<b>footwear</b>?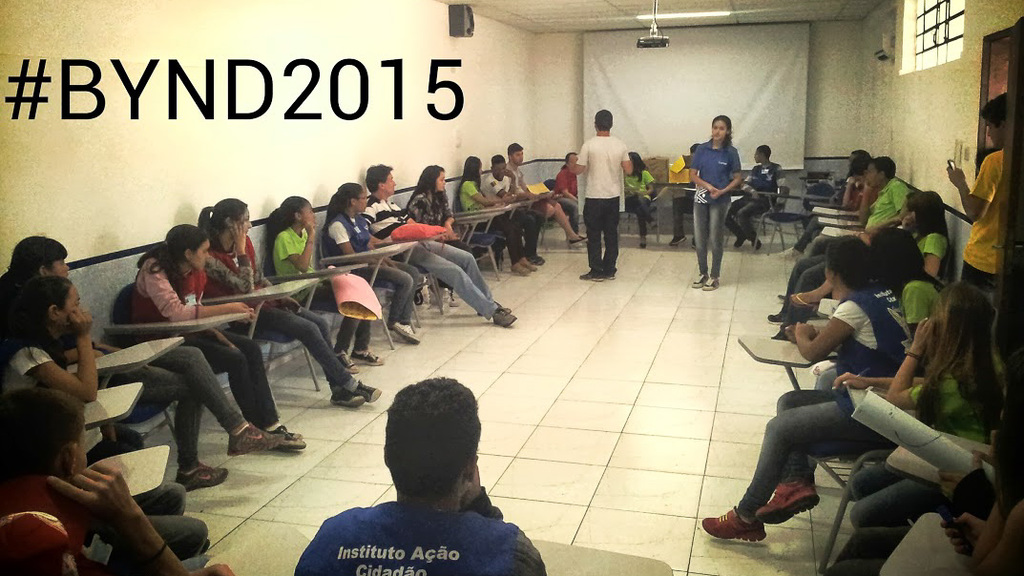
rect(700, 274, 719, 291)
